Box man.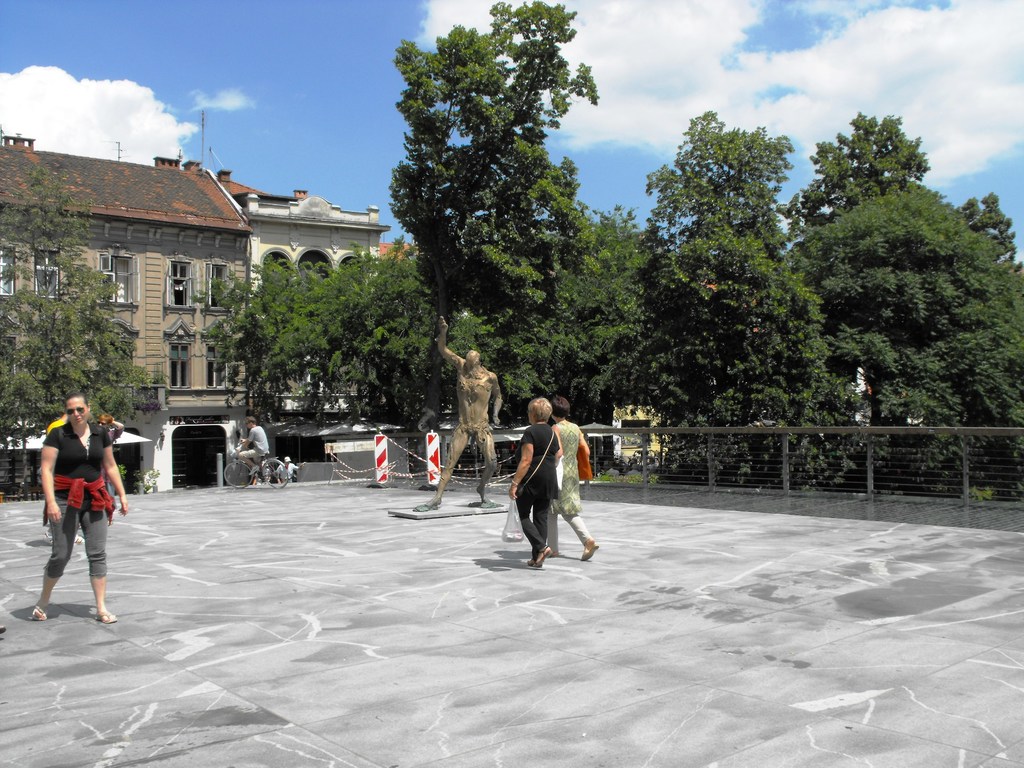
(x1=227, y1=416, x2=271, y2=479).
